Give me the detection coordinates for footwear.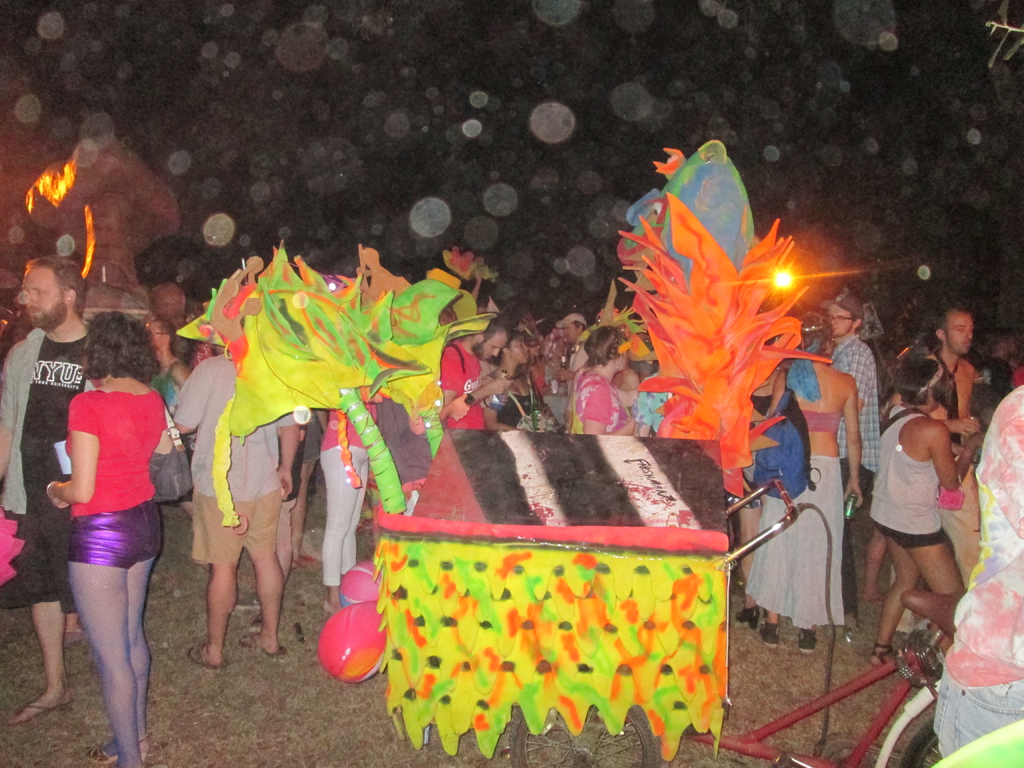
<region>794, 623, 819, 653</region>.
